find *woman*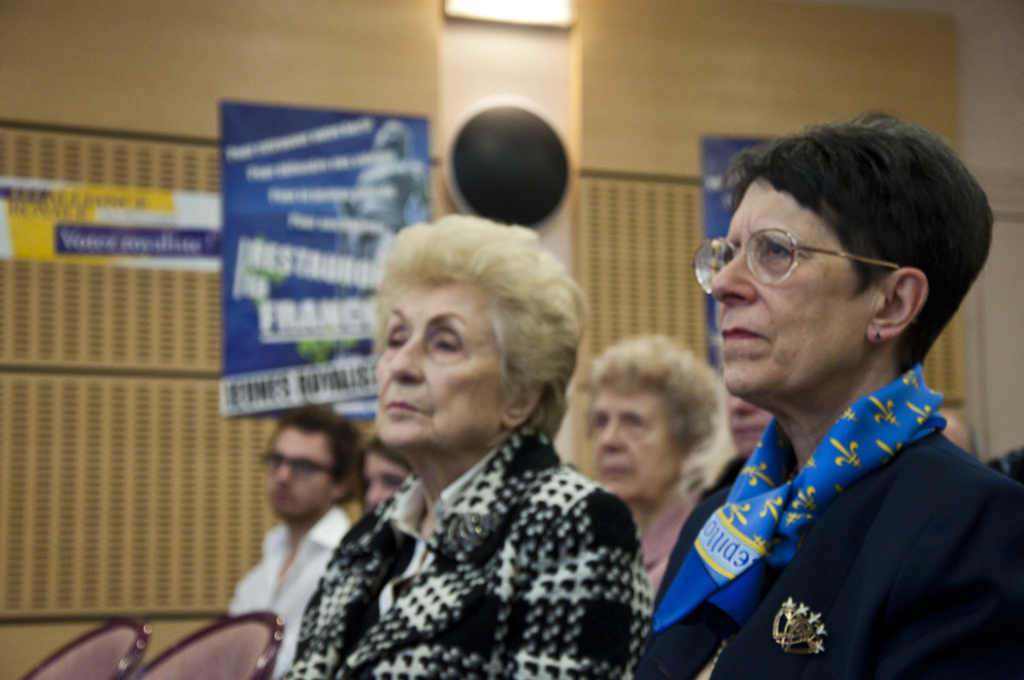
select_region(923, 387, 987, 459)
